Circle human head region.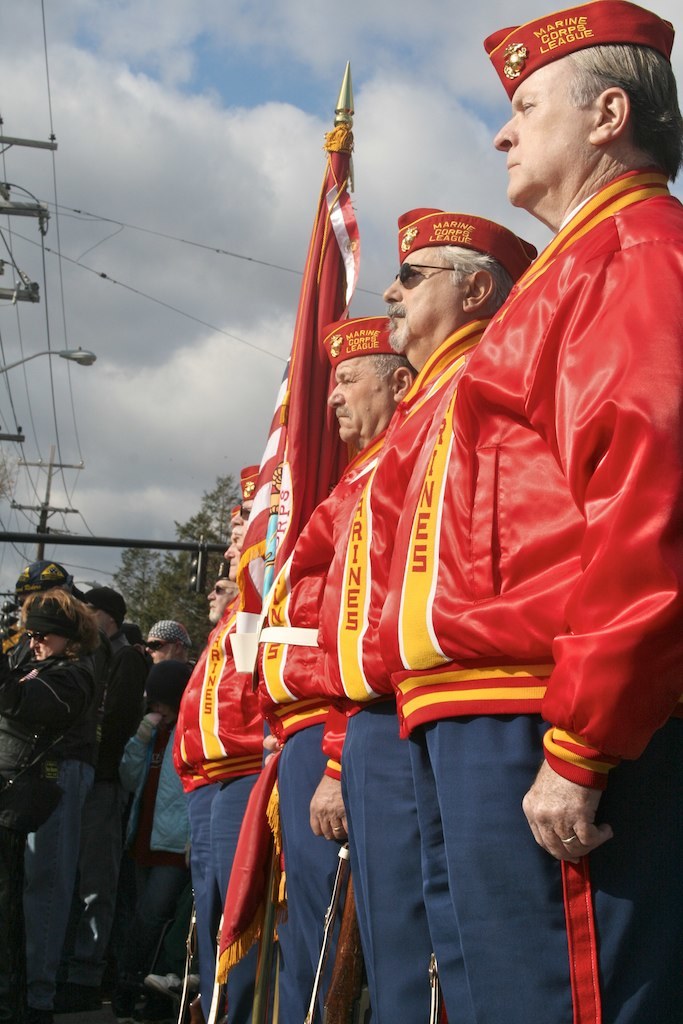
Region: select_region(379, 208, 534, 348).
